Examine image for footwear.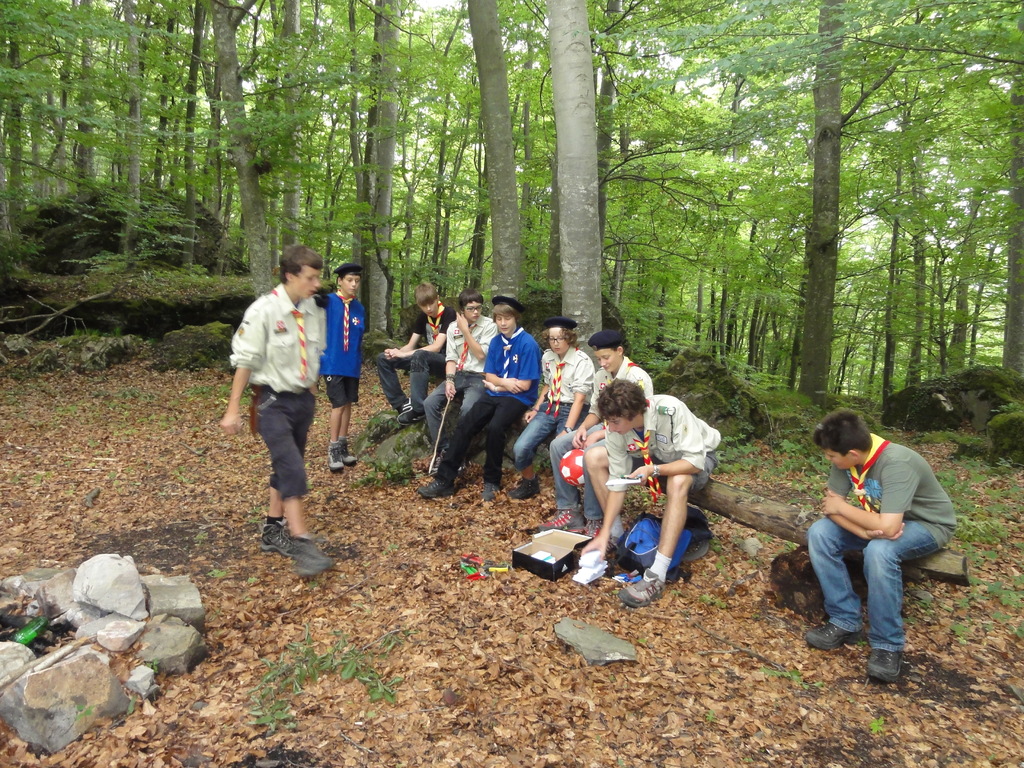
Examination result: 290, 540, 333, 577.
